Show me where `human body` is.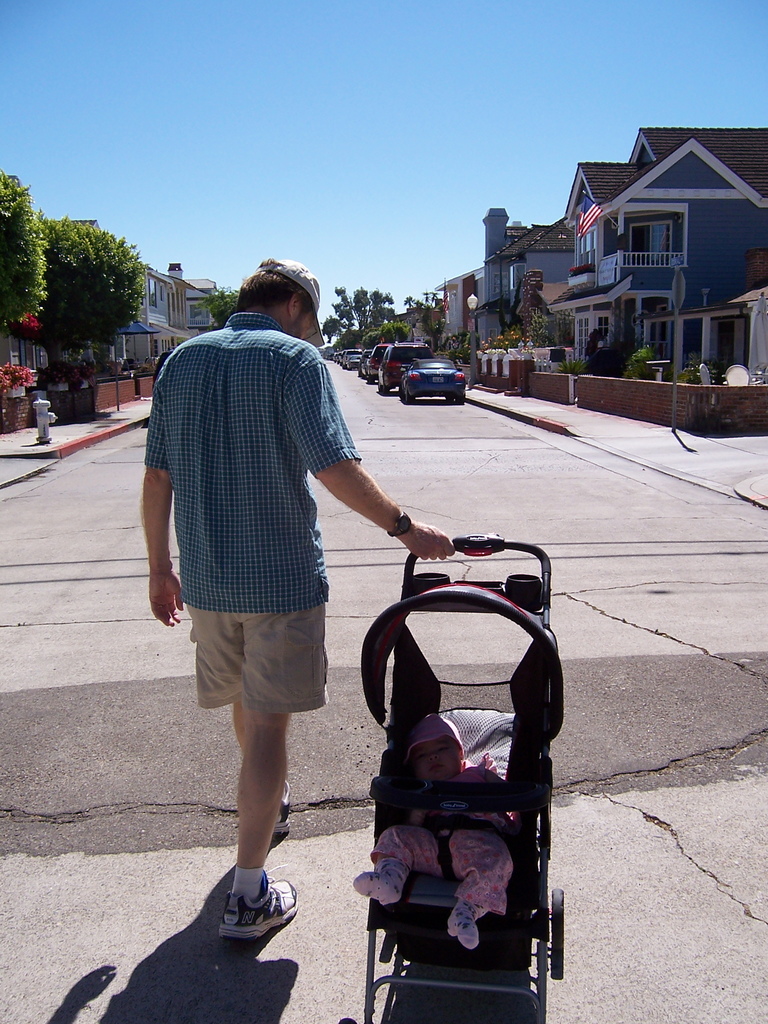
`human body` is at (x1=148, y1=233, x2=376, y2=908).
